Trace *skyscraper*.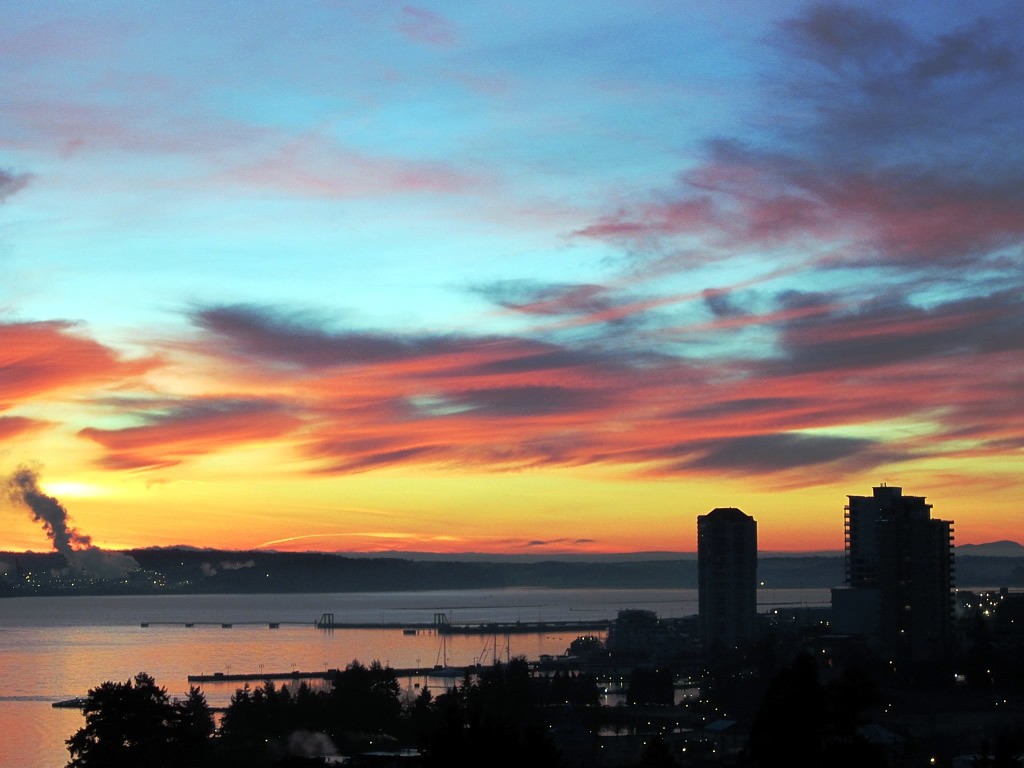
Traced to <box>845,484,956,622</box>.
